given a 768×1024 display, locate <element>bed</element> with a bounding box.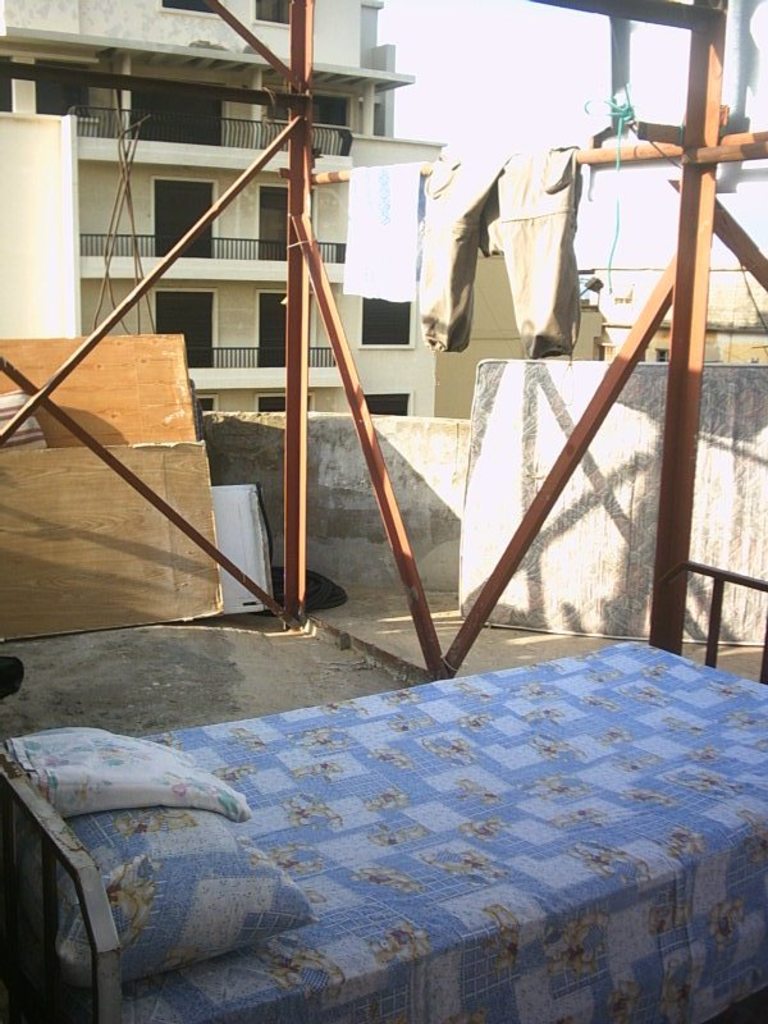
Located: select_region(50, 605, 716, 1016).
